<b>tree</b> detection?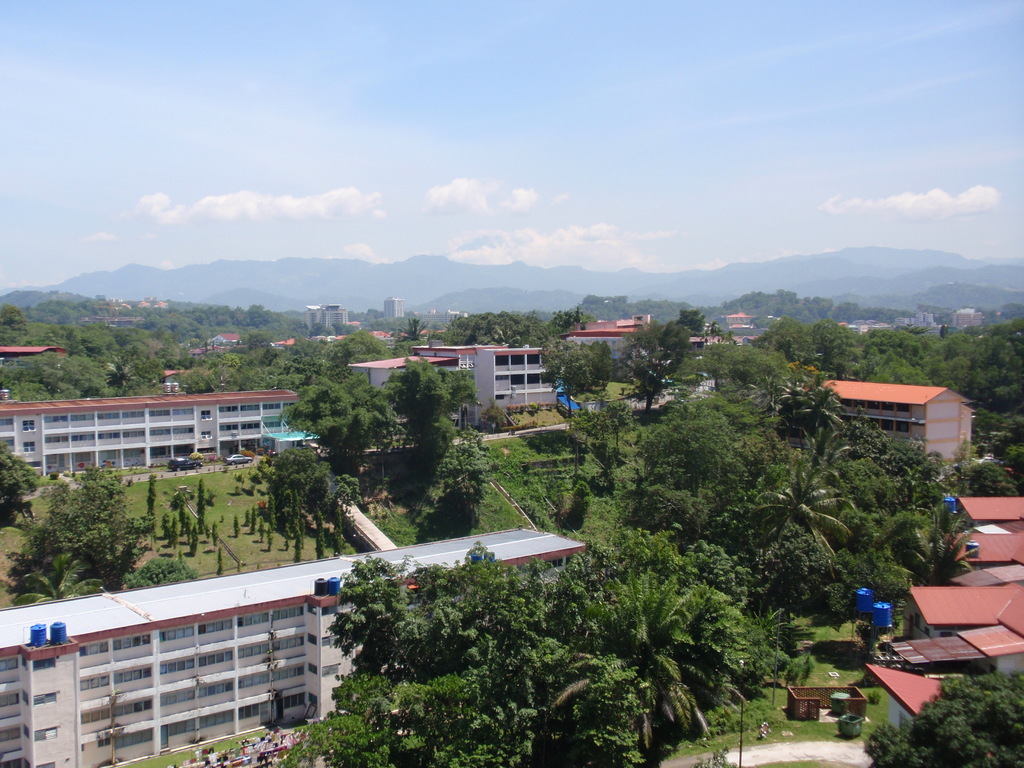
x1=438, y1=431, x2=497, y2=525
